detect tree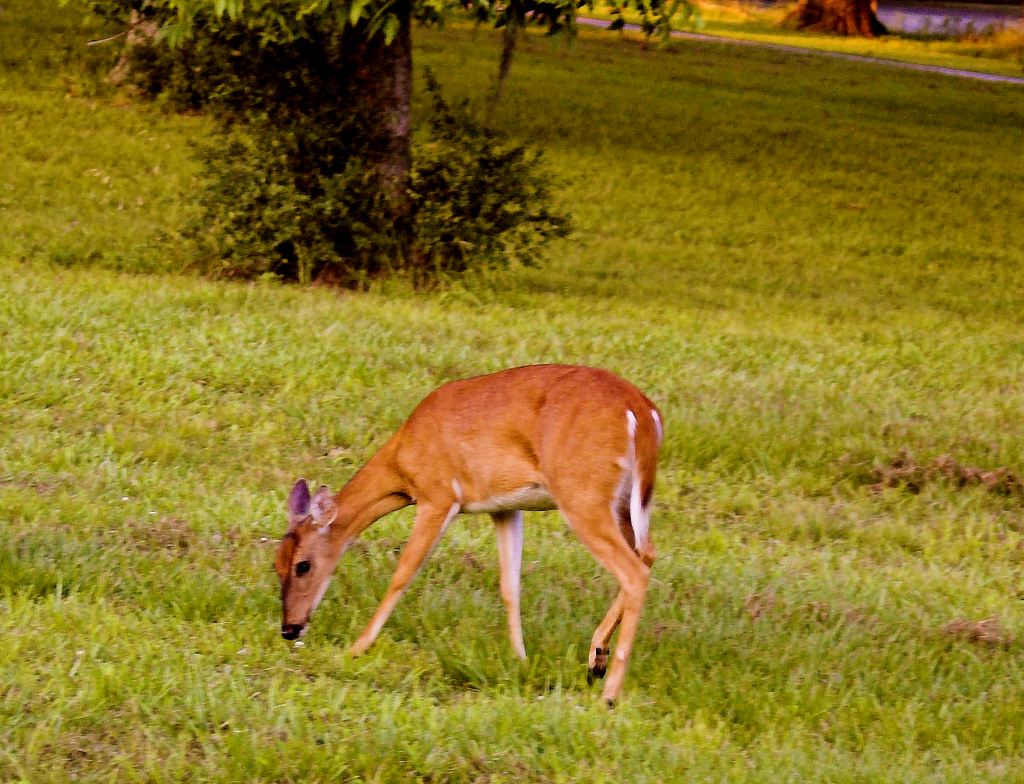
(x1=70, y1=0, x2=705, y2=275)
